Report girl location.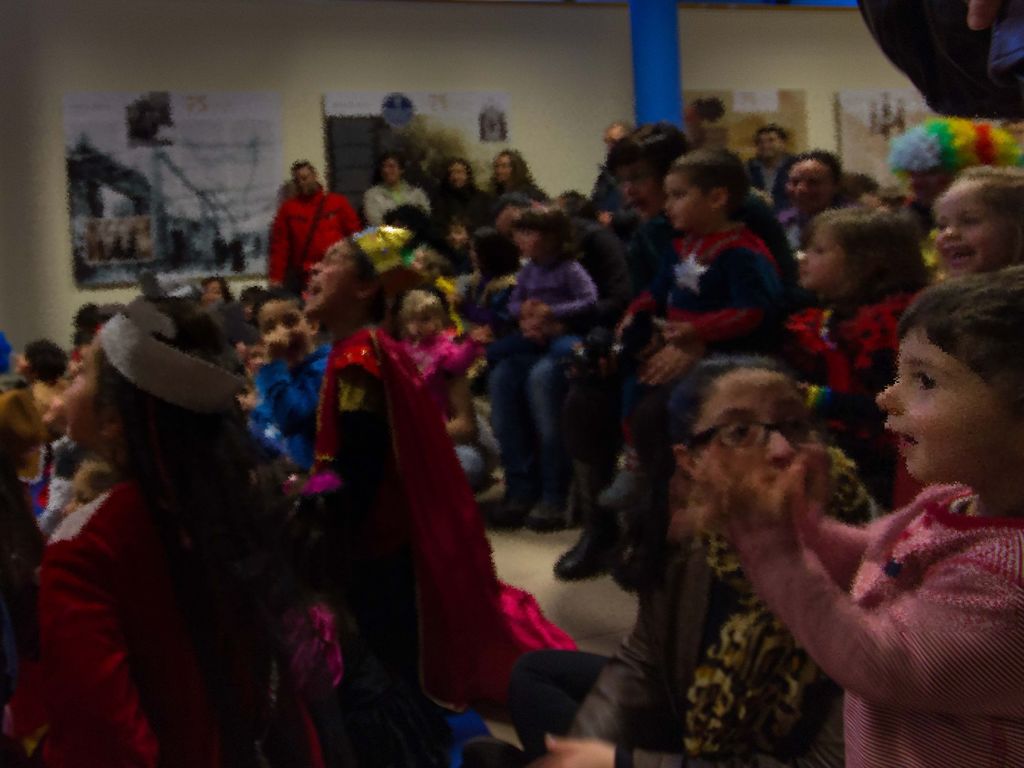
Report: <region>314, 227, 575, 740</region>.
